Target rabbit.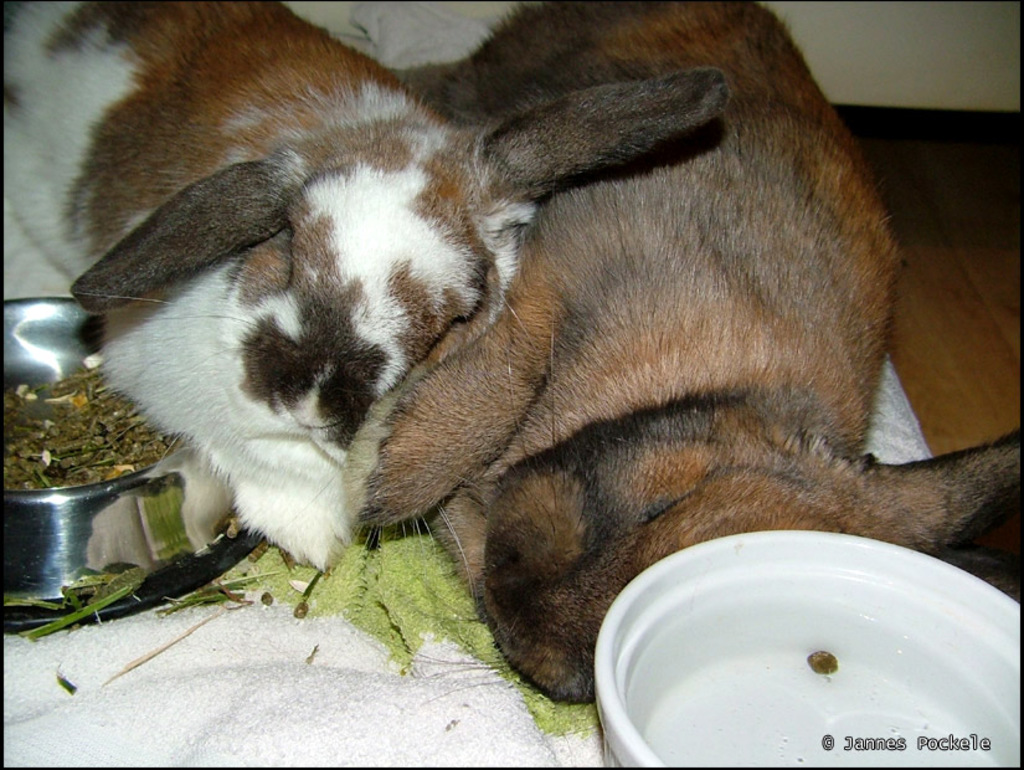
Target region: {"x1": 0, "y1": 0, "x2": 717, "y2": 574}.
